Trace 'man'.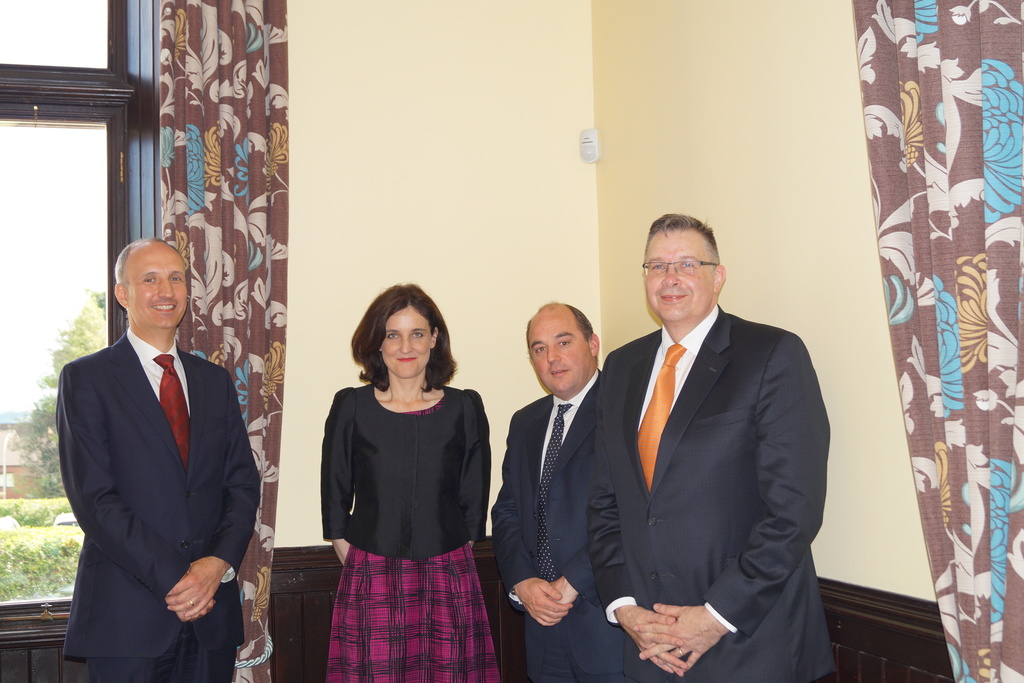
Traced to box=[488, 298, 624, 682].
